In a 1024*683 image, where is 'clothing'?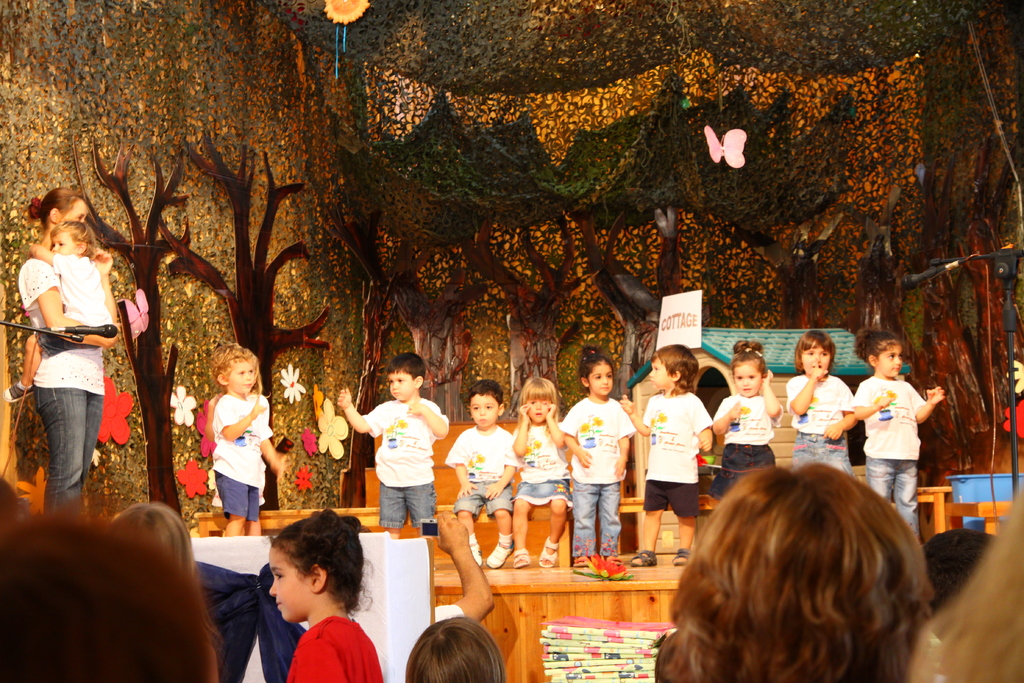
282,609,380,682.
